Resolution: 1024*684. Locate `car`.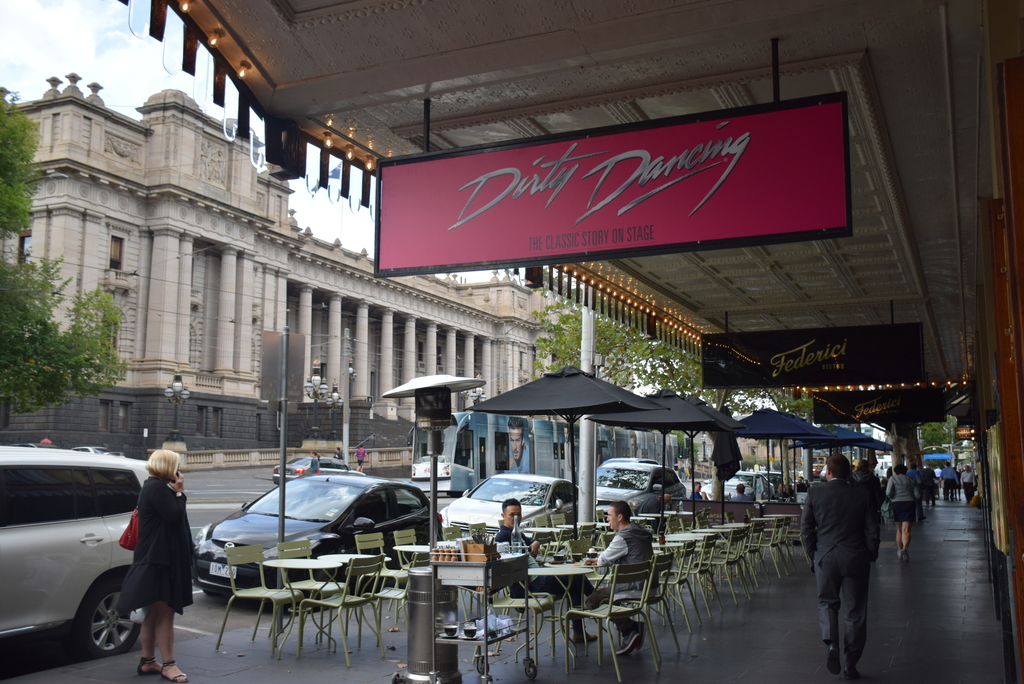
x1=440 y1=470 x2=580 y2=539.
